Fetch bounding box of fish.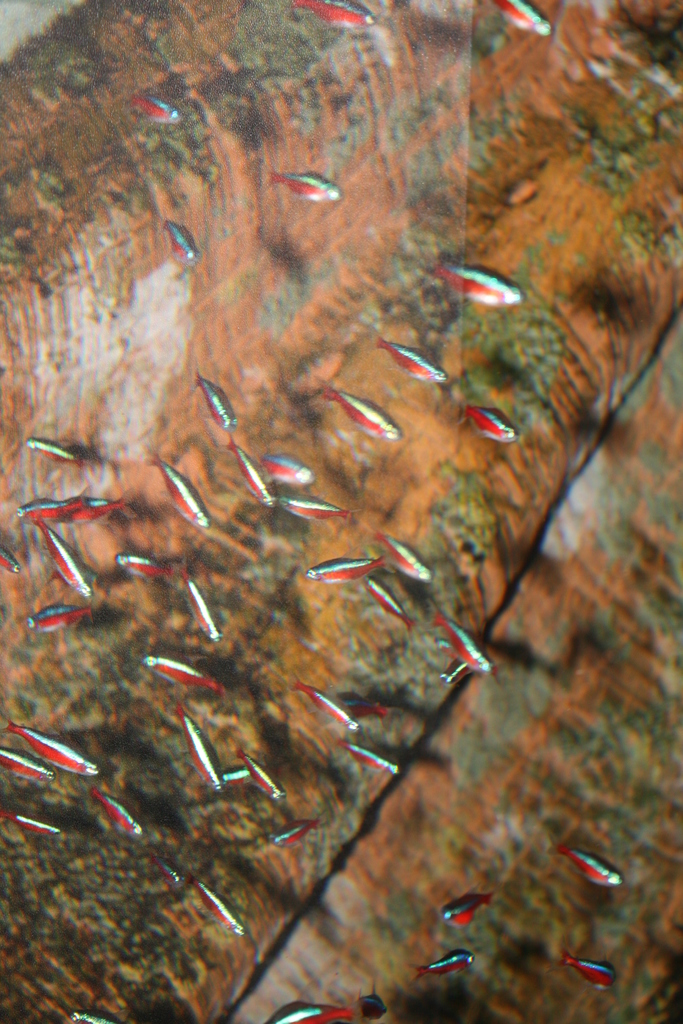
Bbox: box=[448, 657, 468, 679].
